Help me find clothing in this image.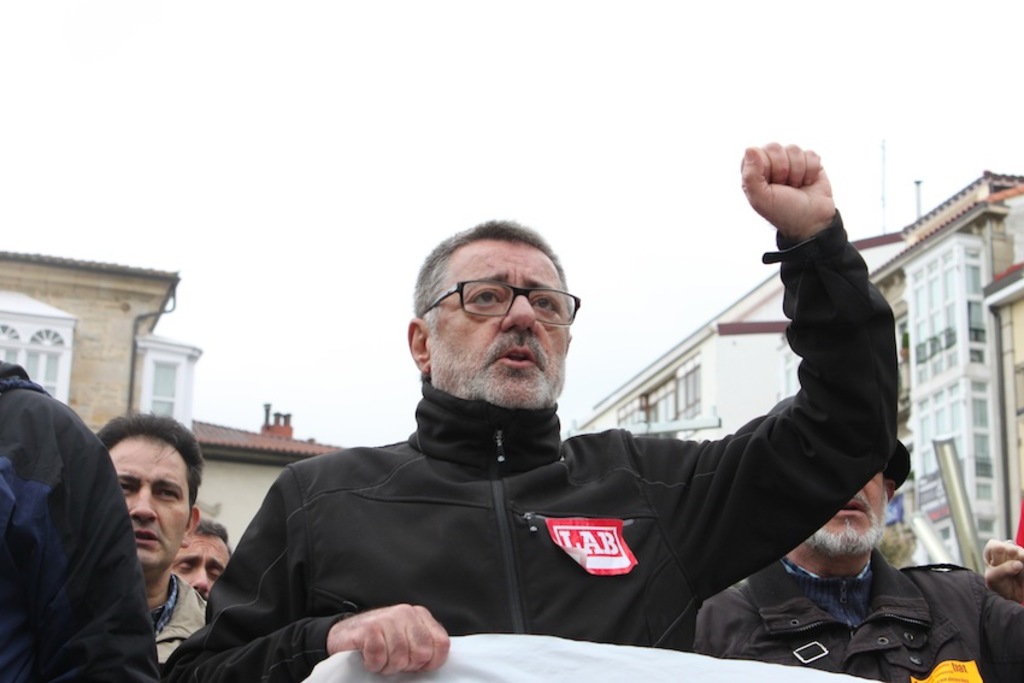
Found it: 0:358:164:682.
